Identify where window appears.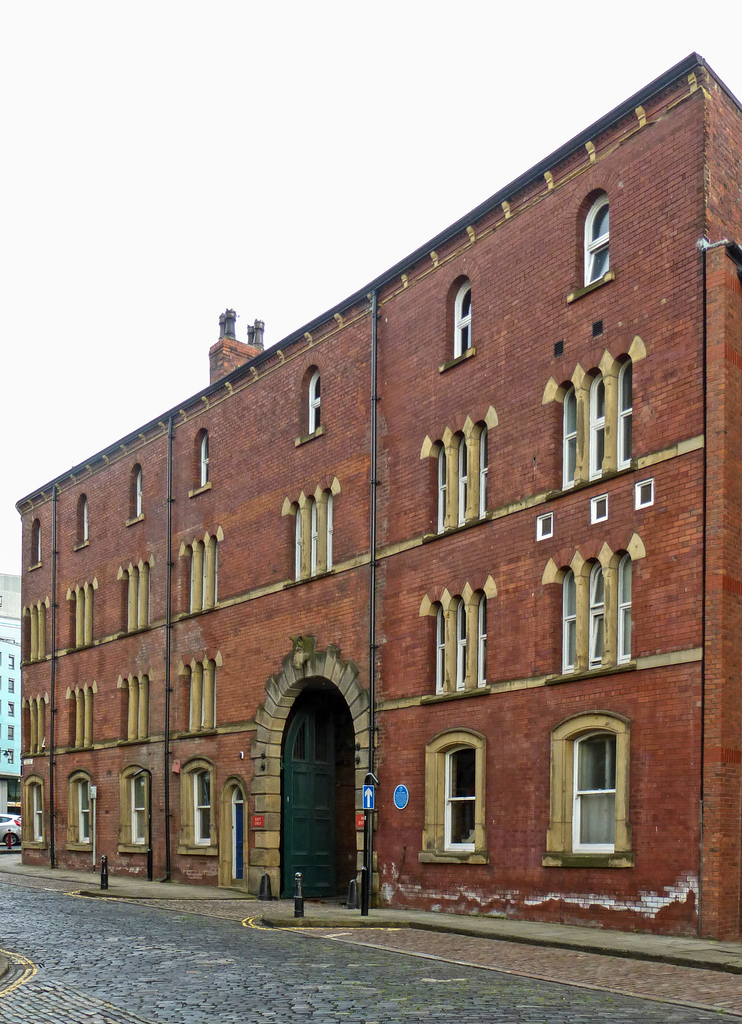
Appears at {"left": 67, "top": 774, "right": 96, "bottom": 851}.
